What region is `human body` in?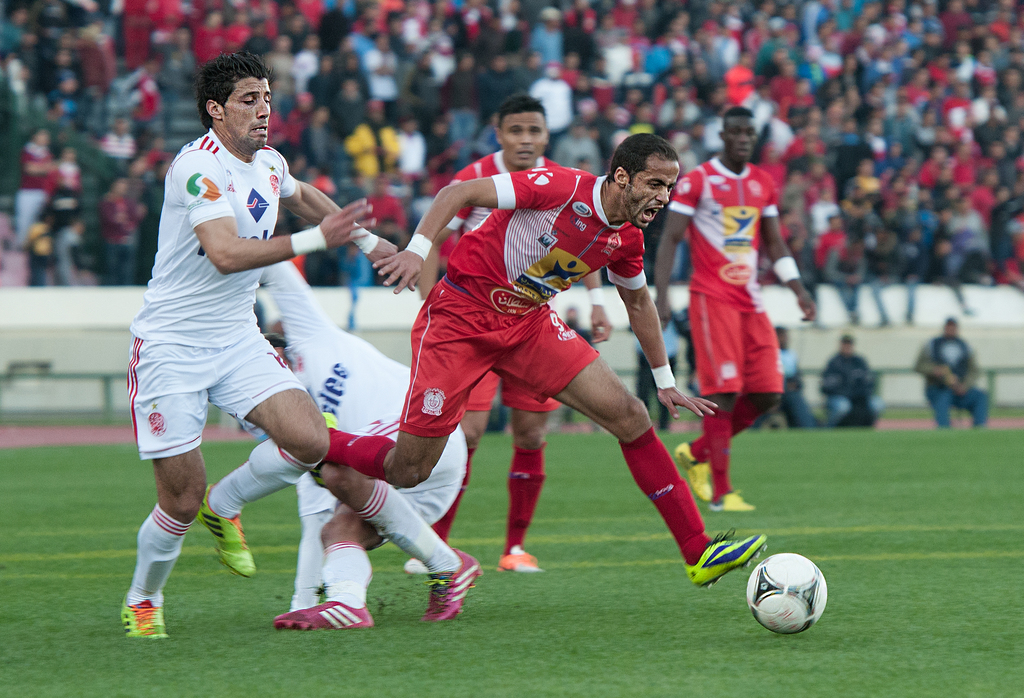
x1=913 y1=320 x2=992 y2=435.
